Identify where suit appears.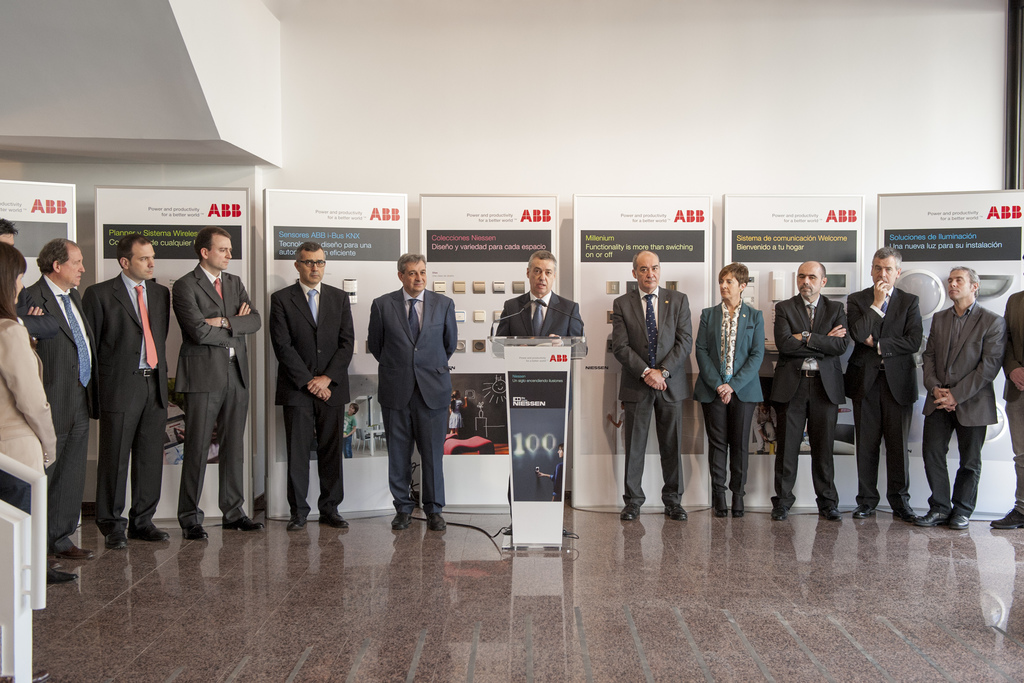
Appears at (767, 291, 846, 508).
